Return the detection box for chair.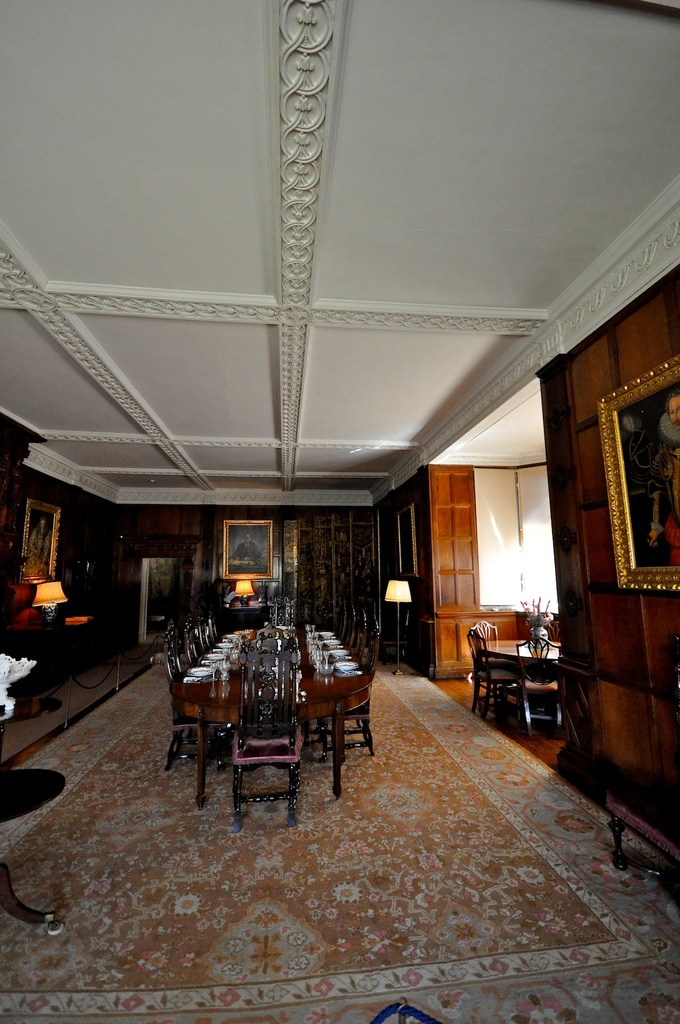
{"left": 471, "top": 624, "right": 522, "bottom": 722}.
